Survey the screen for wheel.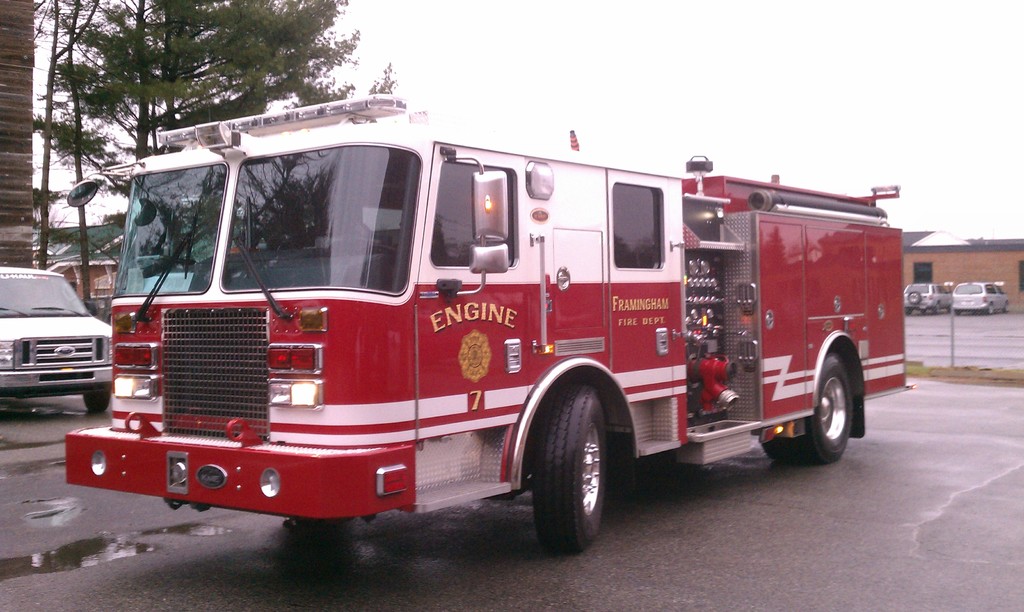
Survey found: locate(79, 383, 115, 415).
